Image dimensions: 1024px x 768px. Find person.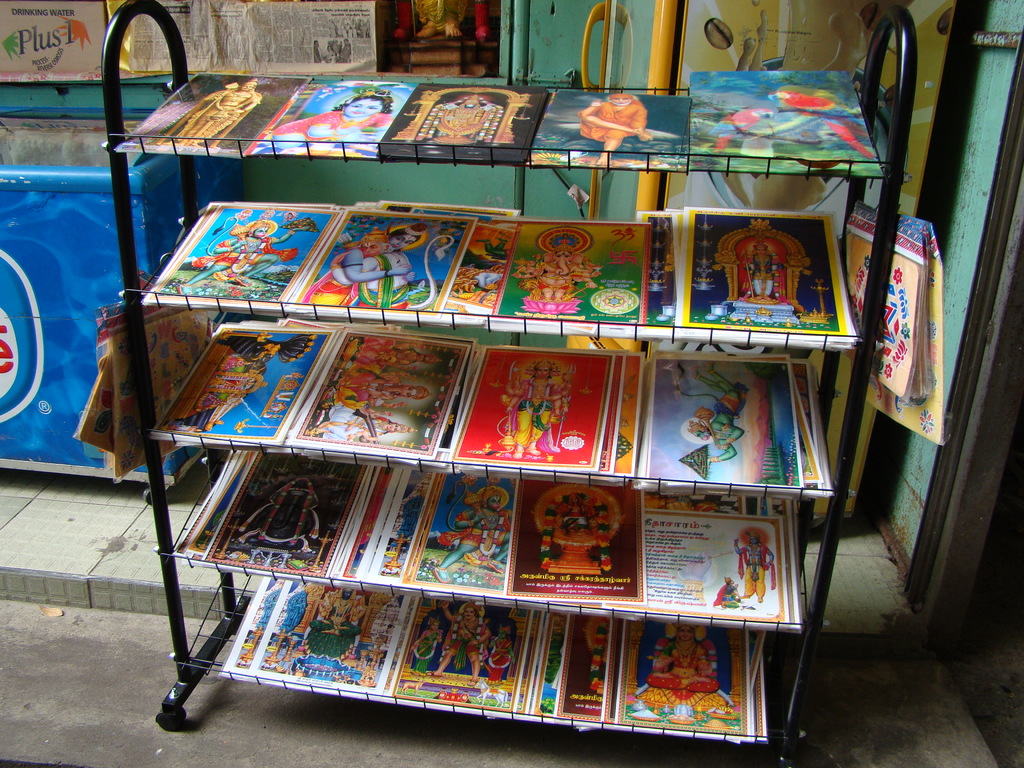
bbox=(171, 80, 266, 148).
